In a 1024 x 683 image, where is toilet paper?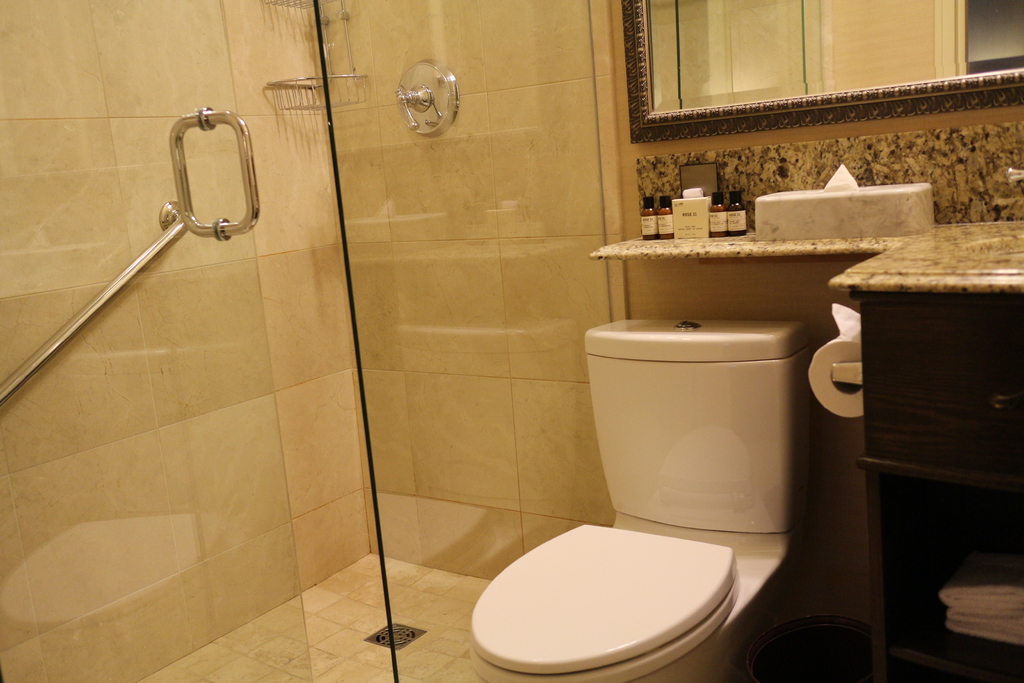
{"left": 810, "top": 304, "right": 868, "bottom": 419}.
